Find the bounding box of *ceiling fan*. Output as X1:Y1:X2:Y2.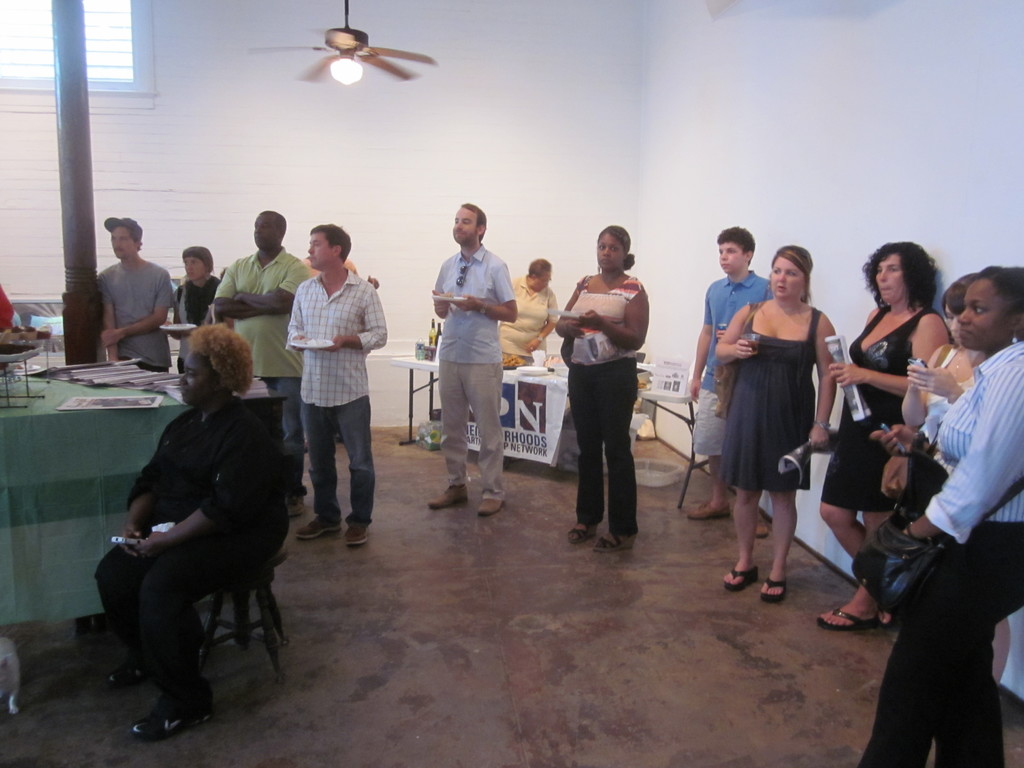
244:0:439:84.
